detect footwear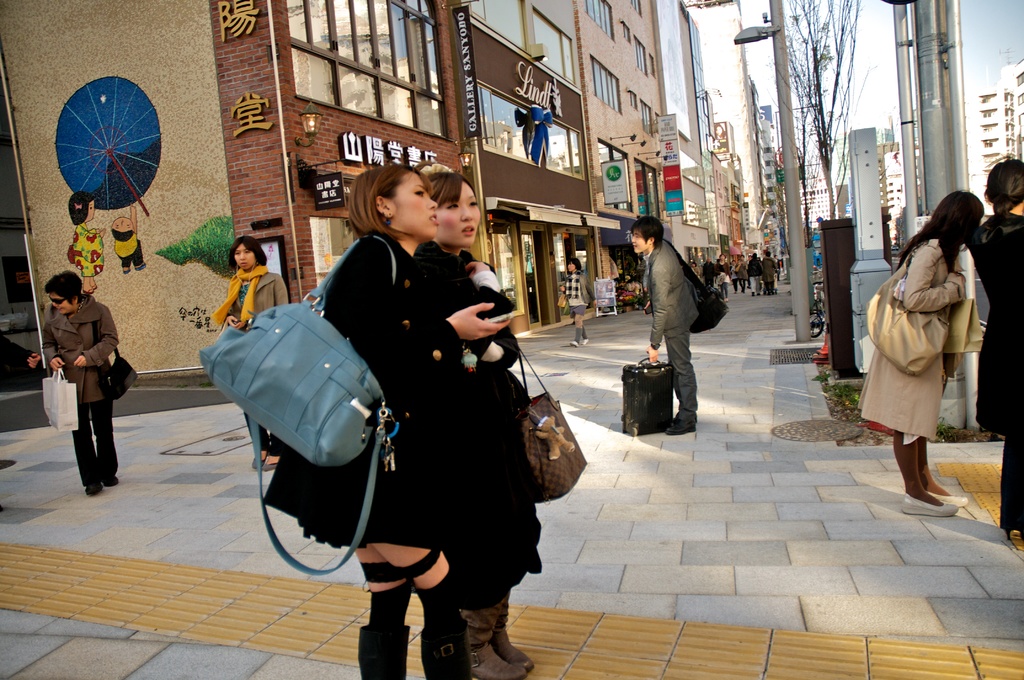
[253,455,268,473]
